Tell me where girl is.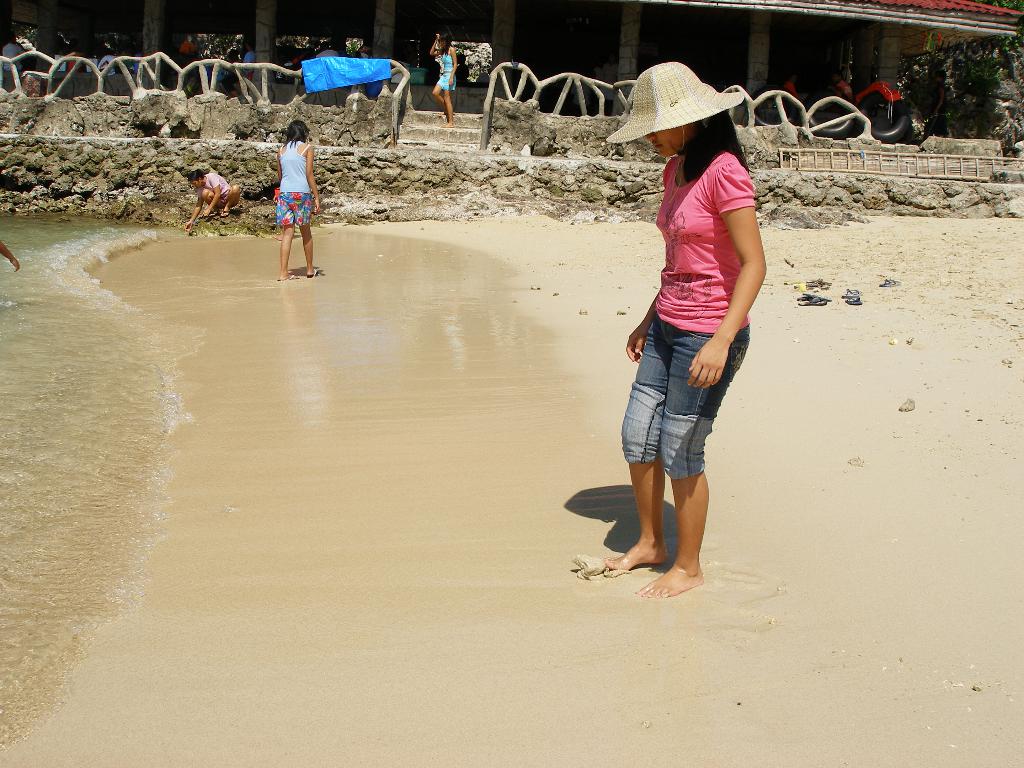
girl is at l=187, t=170, r=240, b=230.
